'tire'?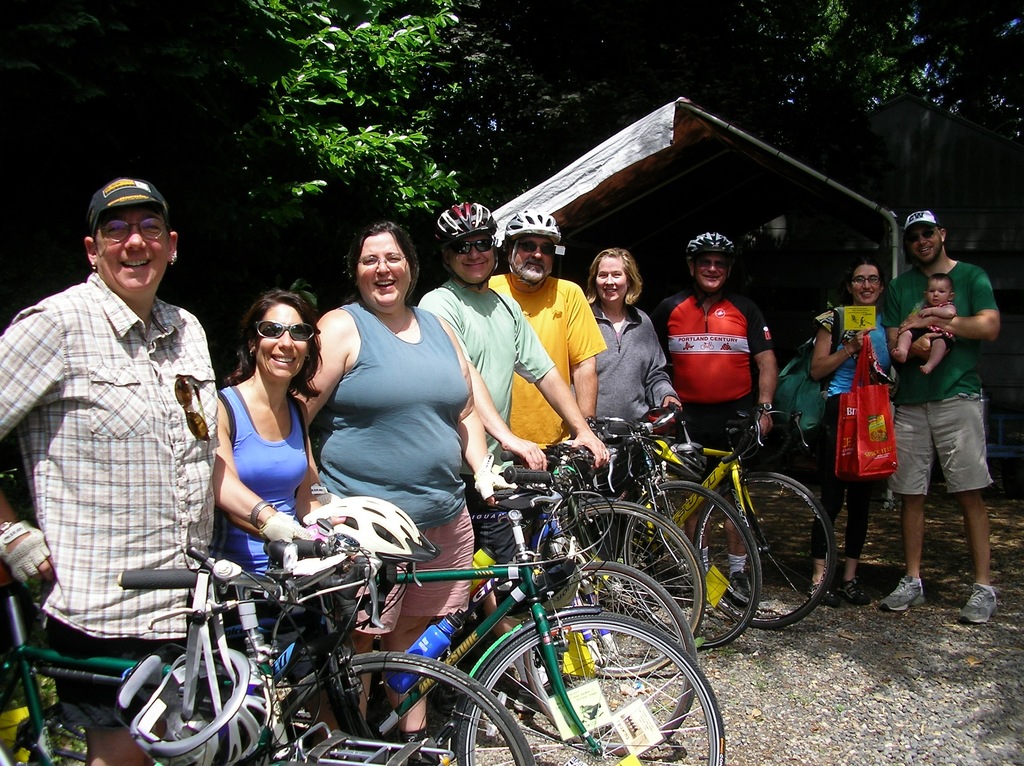
<region>534, 545, 701, 744</region>
